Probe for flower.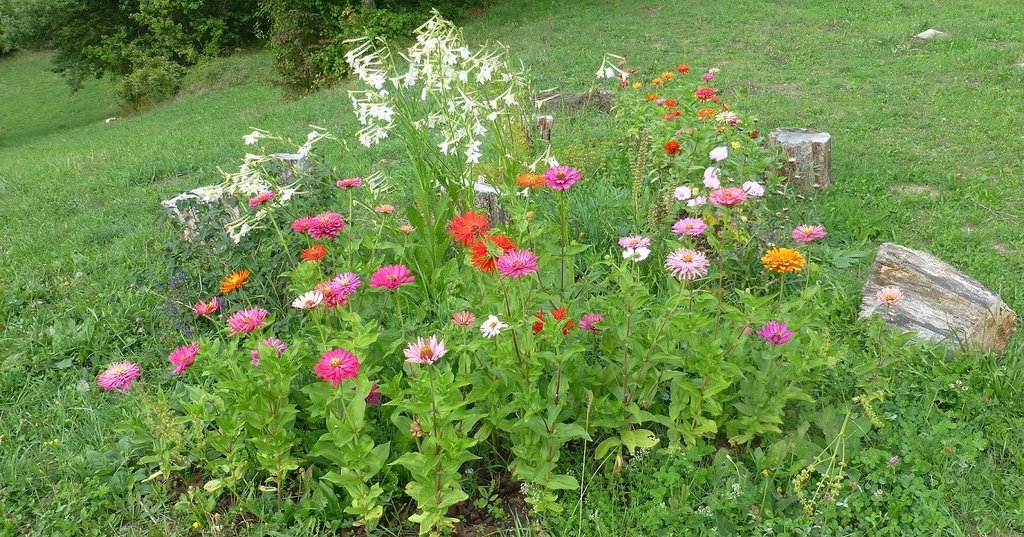
Probe result: select_region(577, 309, 602, 334).
